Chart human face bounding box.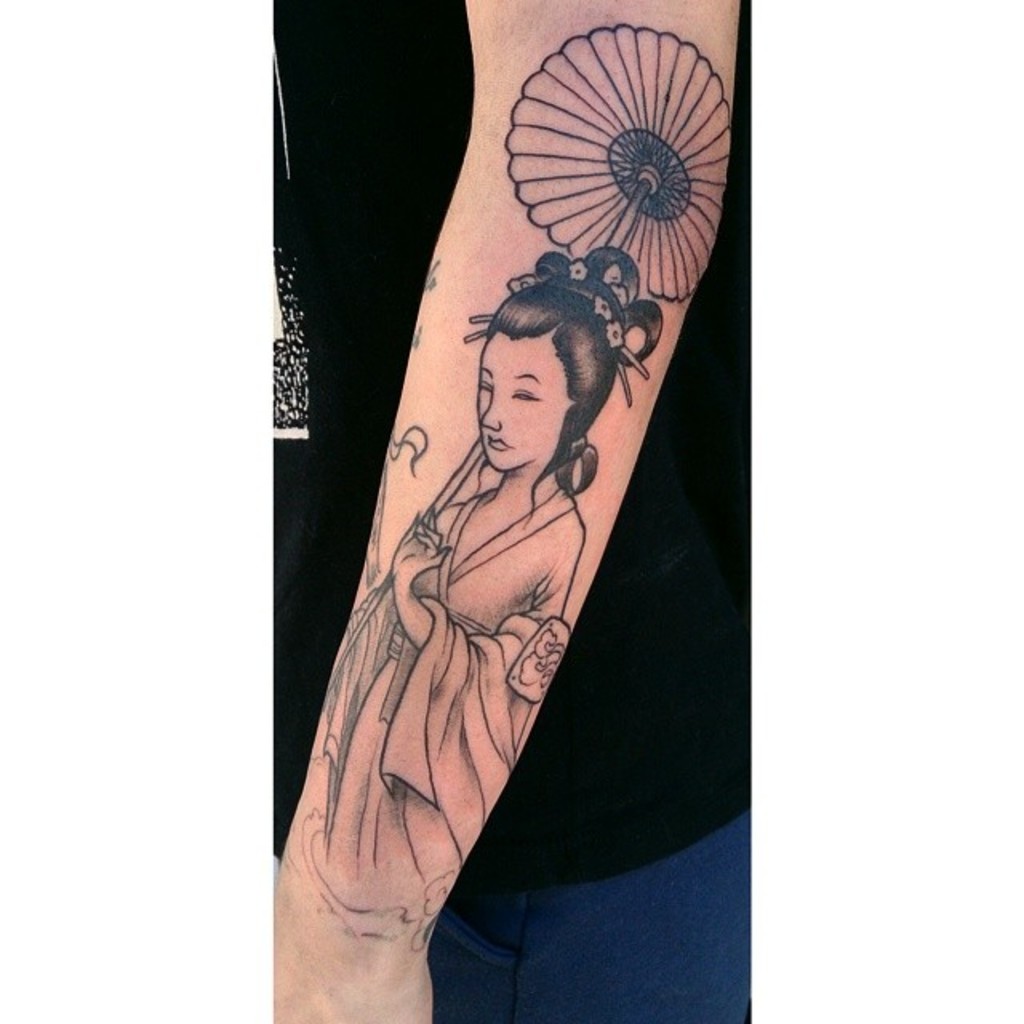
Charted: box=[469, 333, 571, 470].
